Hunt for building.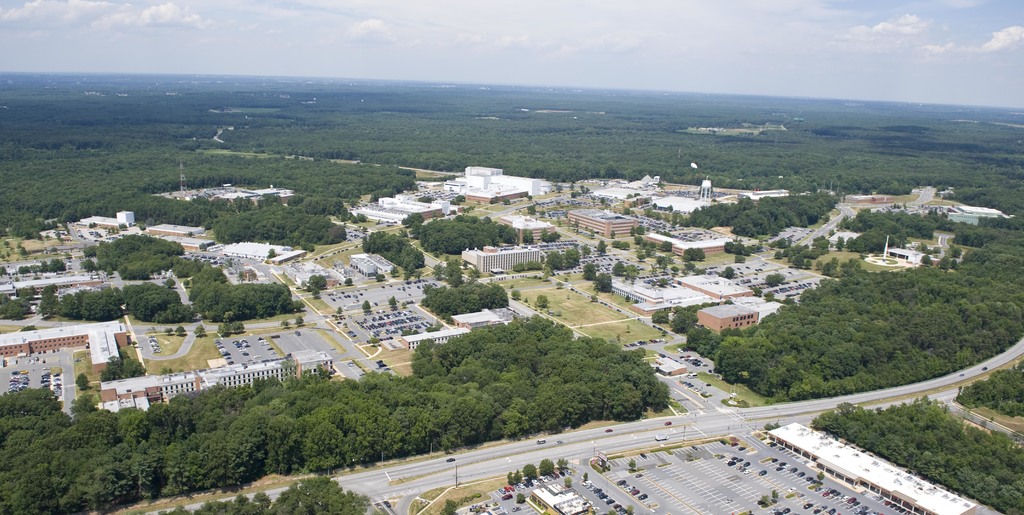
Hunted down at bbox(440, 167, 565, 217).
